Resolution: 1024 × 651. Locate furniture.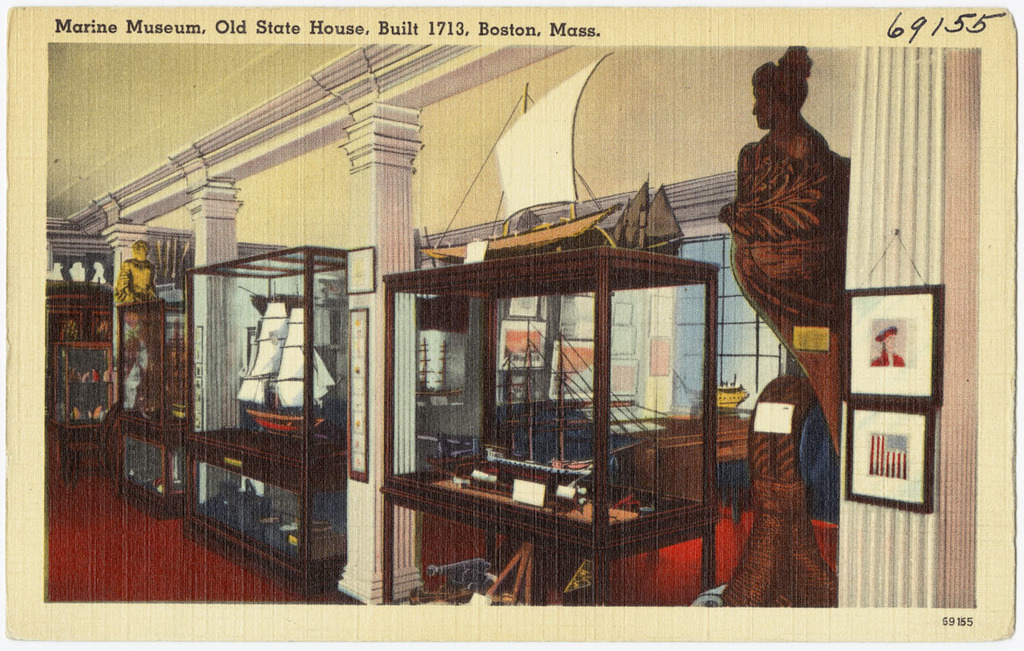
114,296,183,520.
